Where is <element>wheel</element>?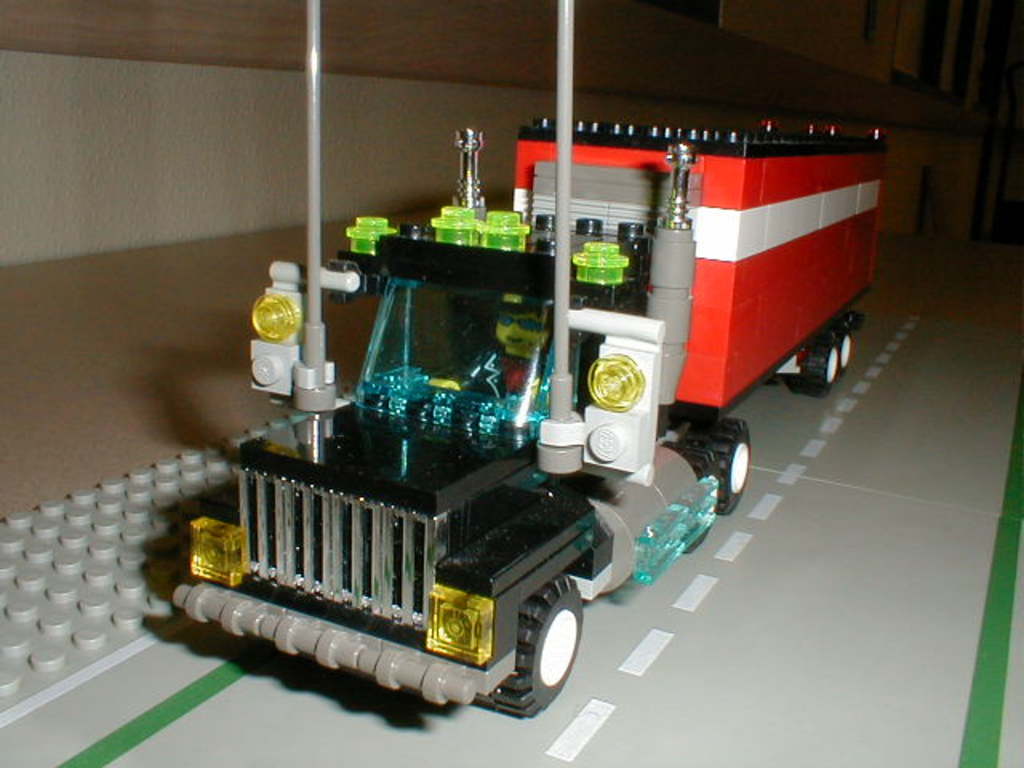
690/421/754/520.
